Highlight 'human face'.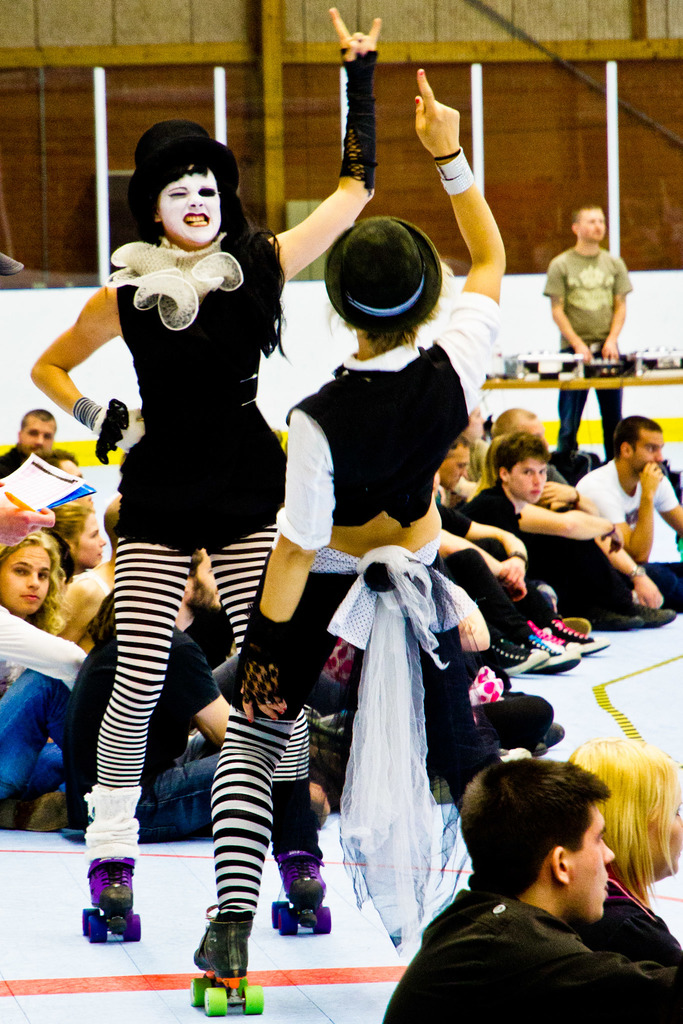
Highlighted region: <bbox>638, 436, 664, 463</bbox>.
